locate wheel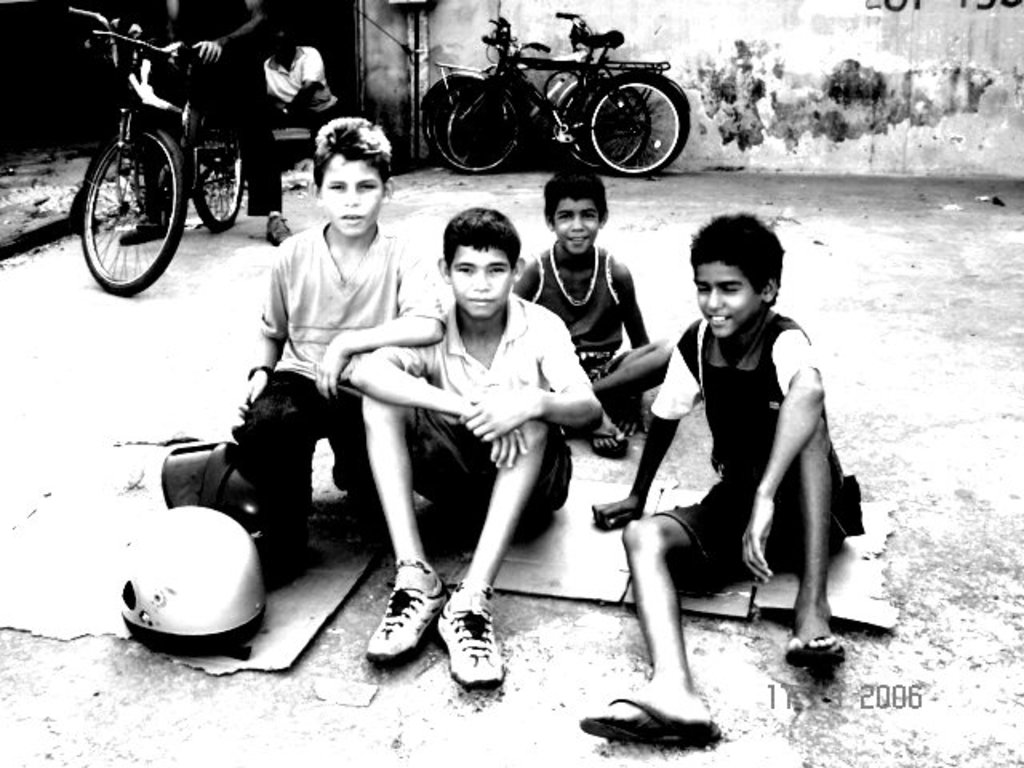
bbox(82, 118, 165, 272)
